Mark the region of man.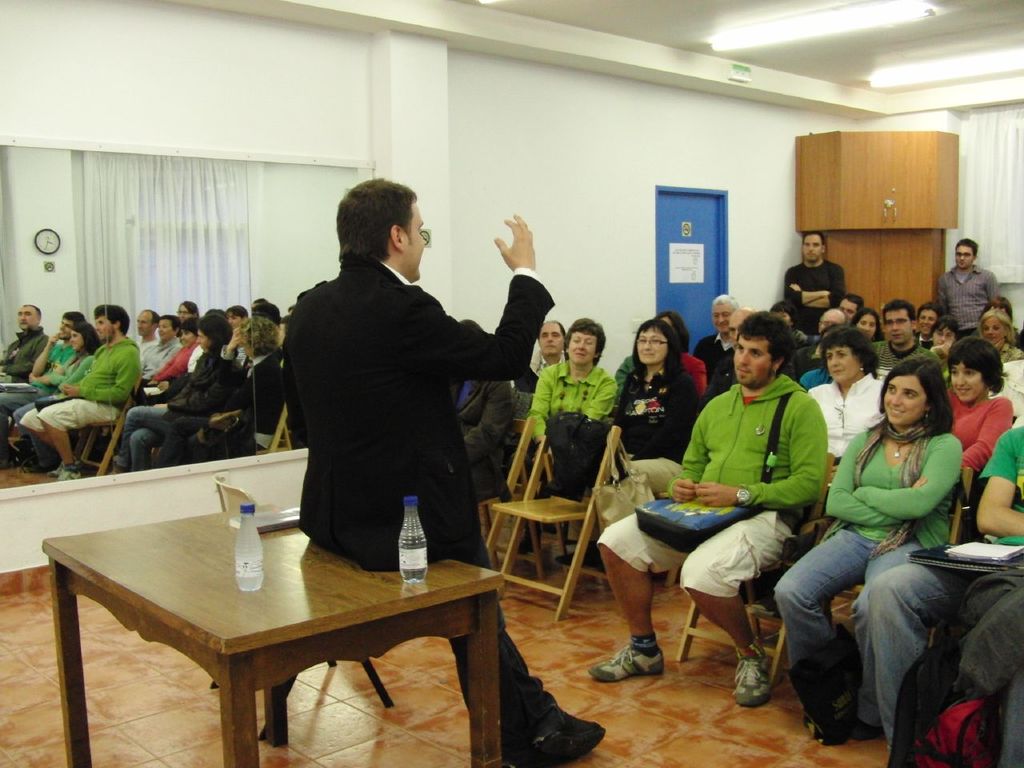
Region: (left=935, top=238, right=998, bottom=334).
